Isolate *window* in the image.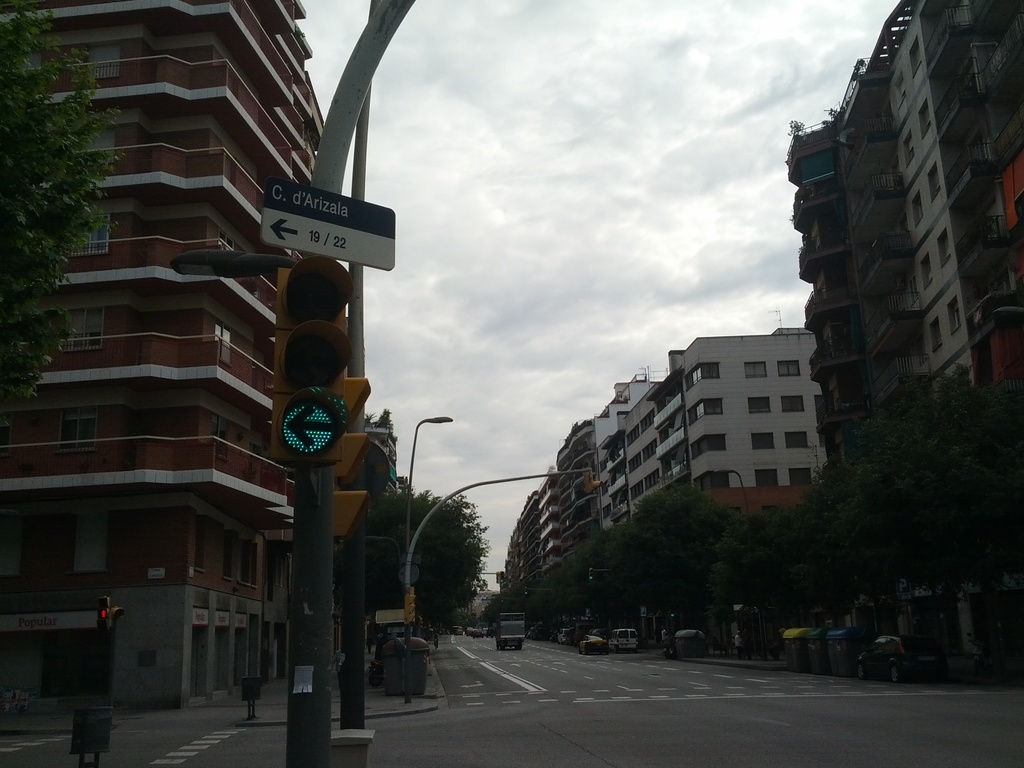
Isolated region: pyautogui.locateOnScreen(92, 40, 121, 74).
